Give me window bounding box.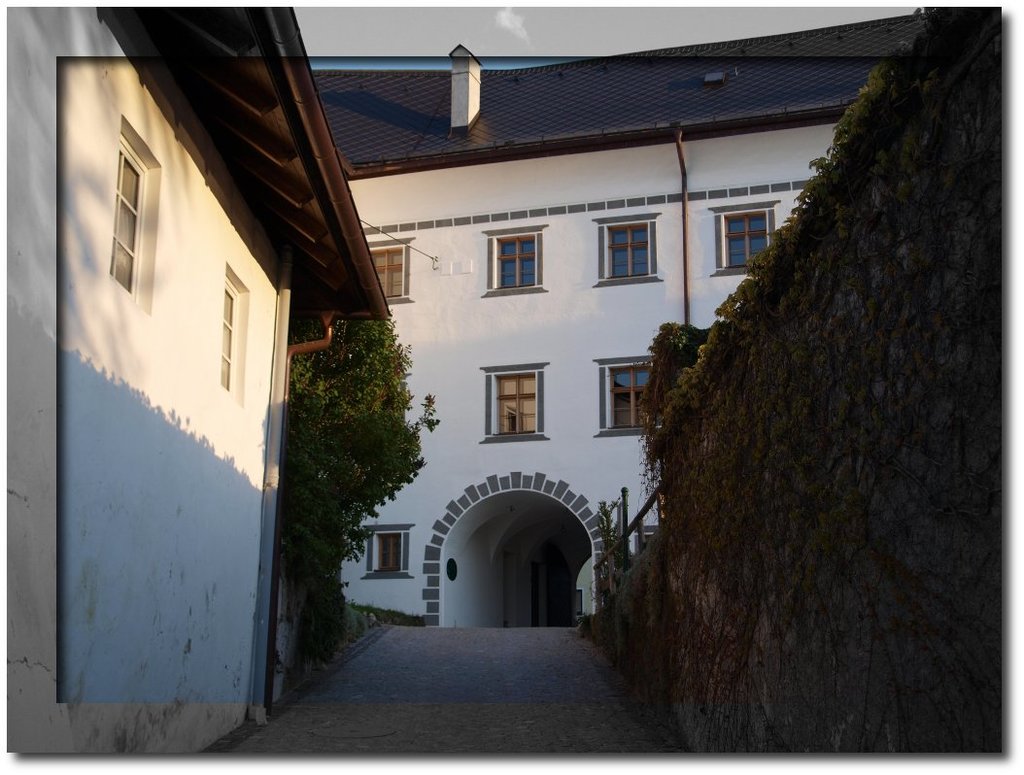
221:268:243:395.
